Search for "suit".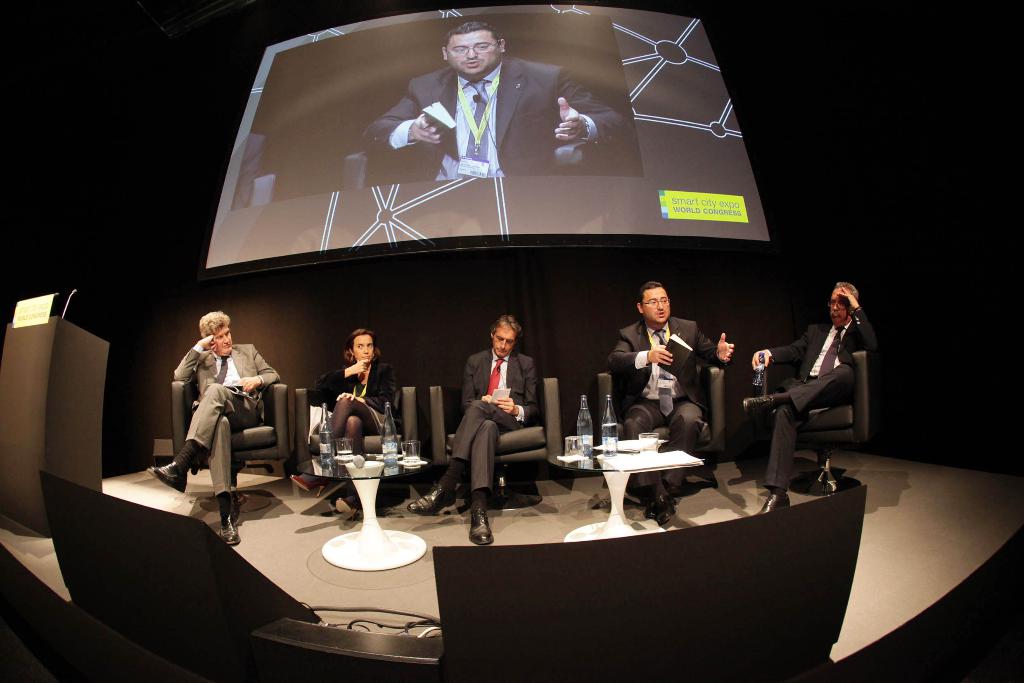
Found at [309, 365, 399, 433].
